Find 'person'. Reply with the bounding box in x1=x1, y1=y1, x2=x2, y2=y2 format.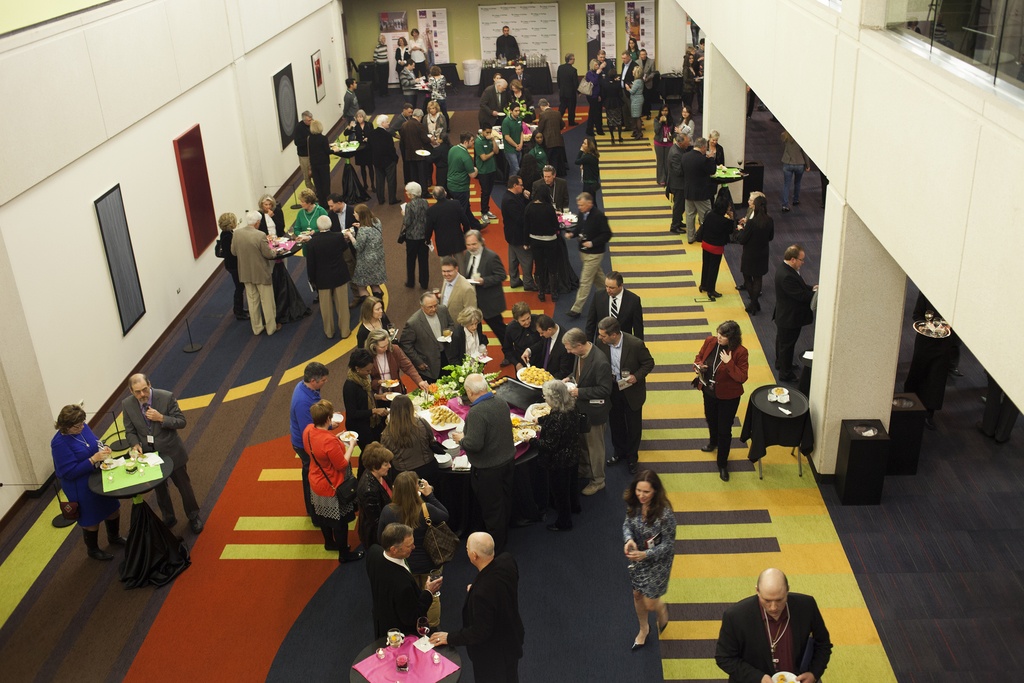
x1=529, y1=132, x2=550, y2=178.
